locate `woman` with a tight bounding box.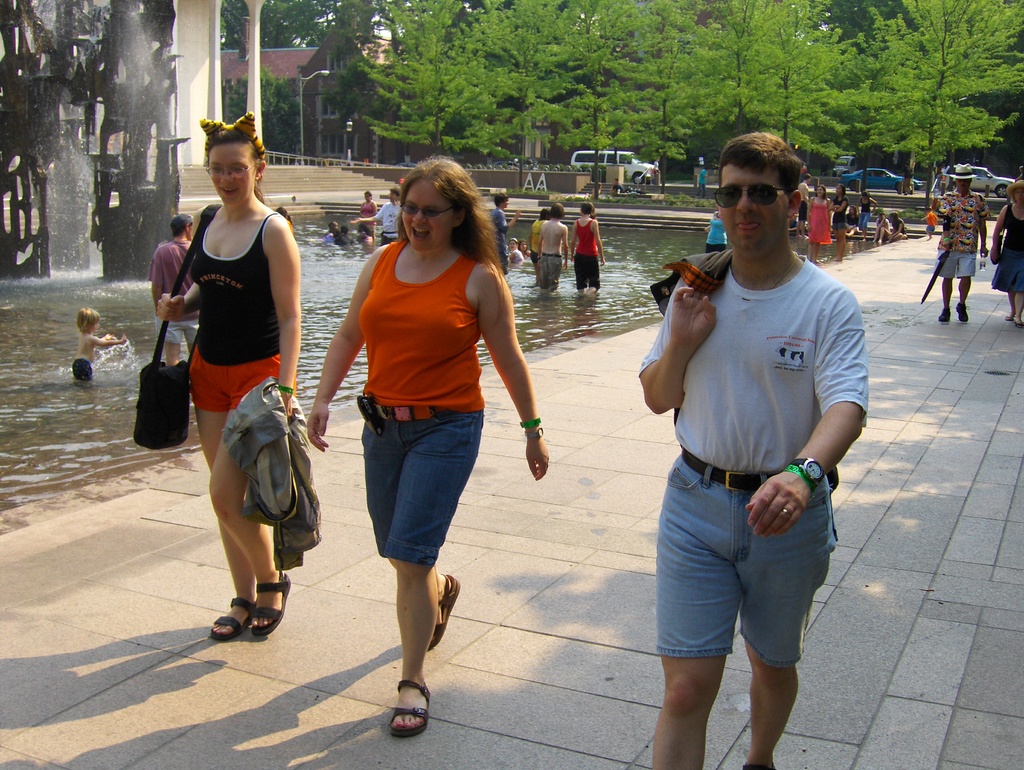
crop(531, 210, 550, 283).
